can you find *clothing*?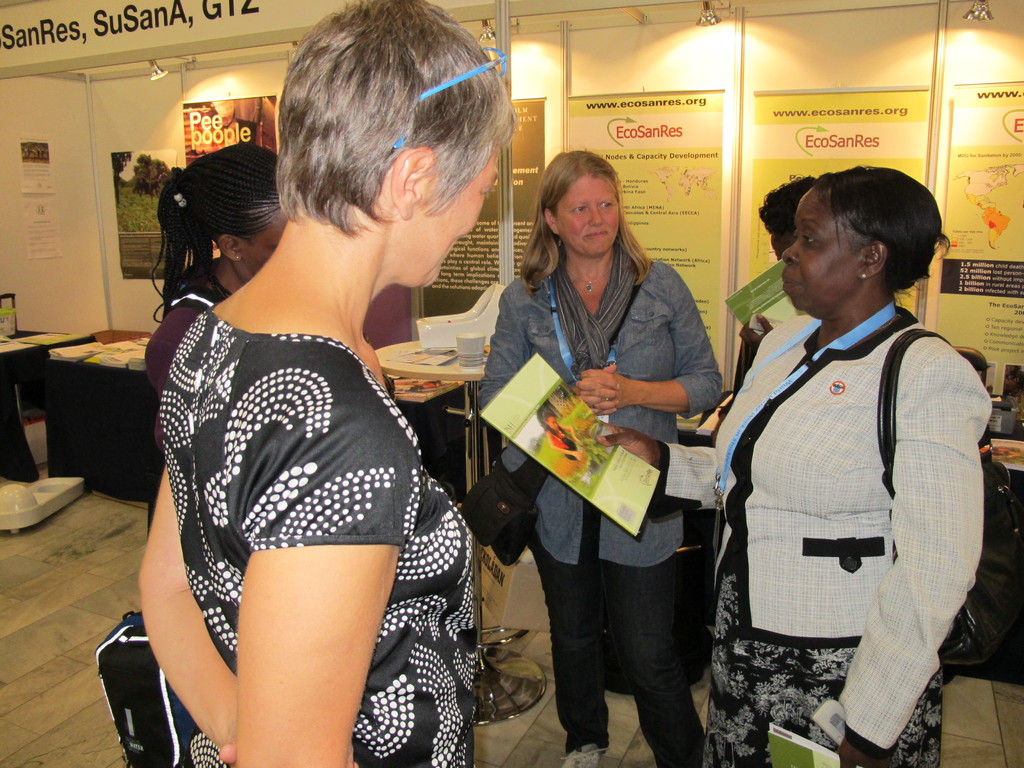
Yes, bounding box: [162, 316, 470, 767].
